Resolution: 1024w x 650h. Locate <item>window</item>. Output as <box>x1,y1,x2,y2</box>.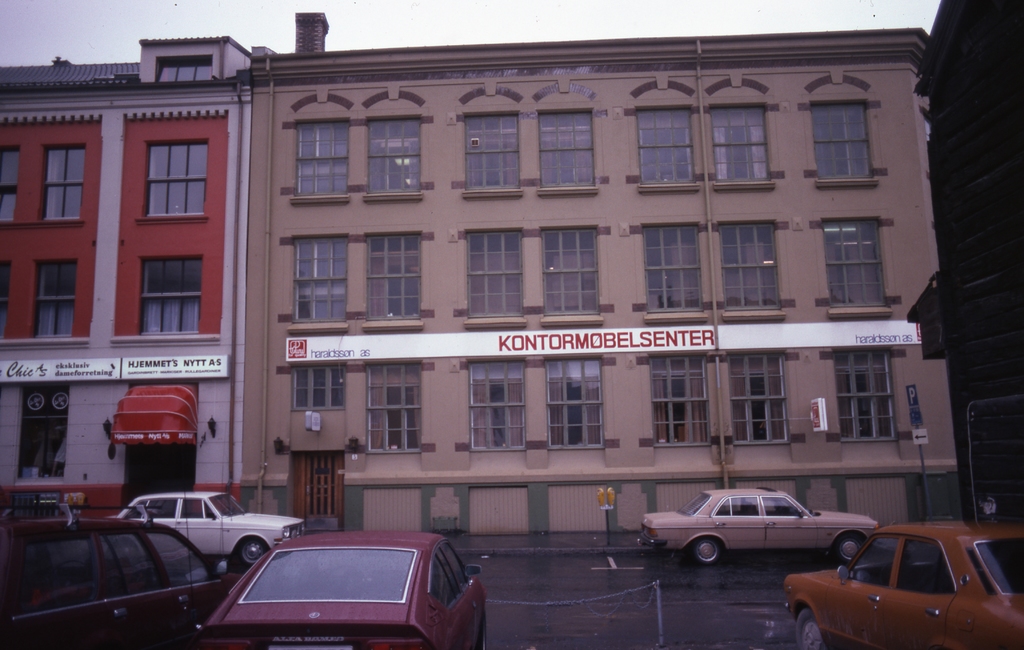
<box>141,256,199,334</box>.
